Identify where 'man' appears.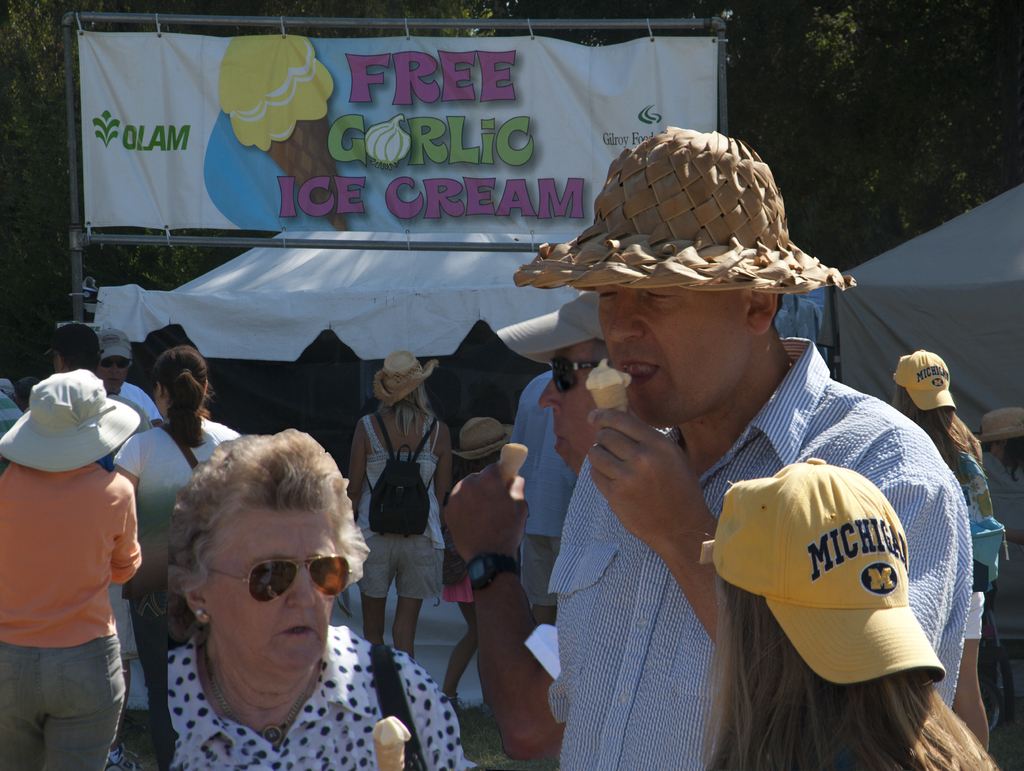
Appears at select_region(47, 321, 148, 770).
